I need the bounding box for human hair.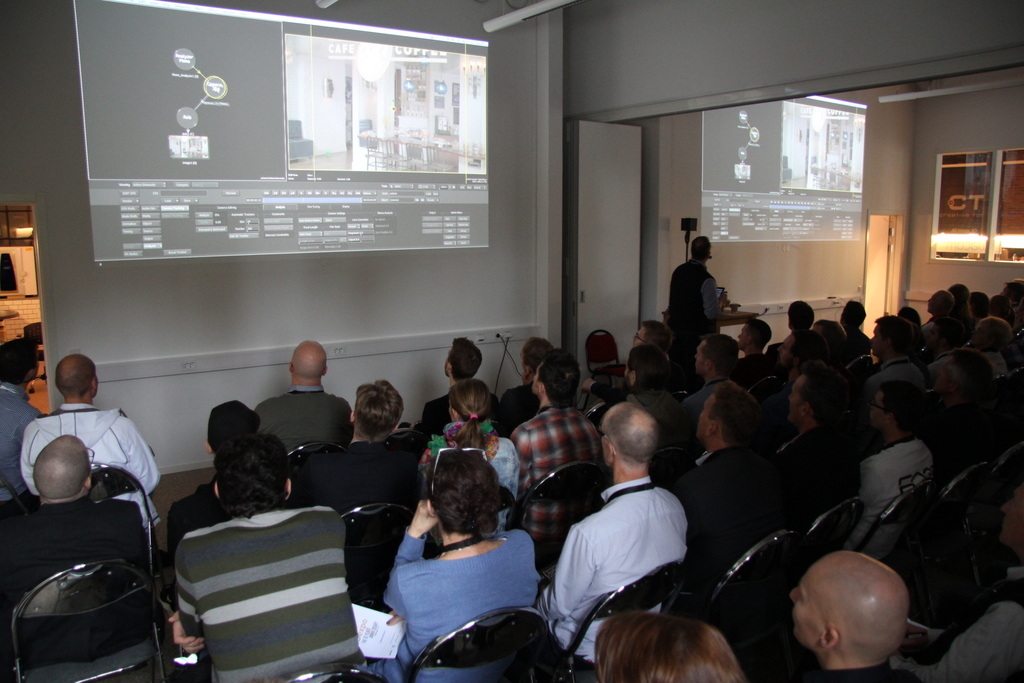
Here it is: l=783, t=302, r=815, b=332.
